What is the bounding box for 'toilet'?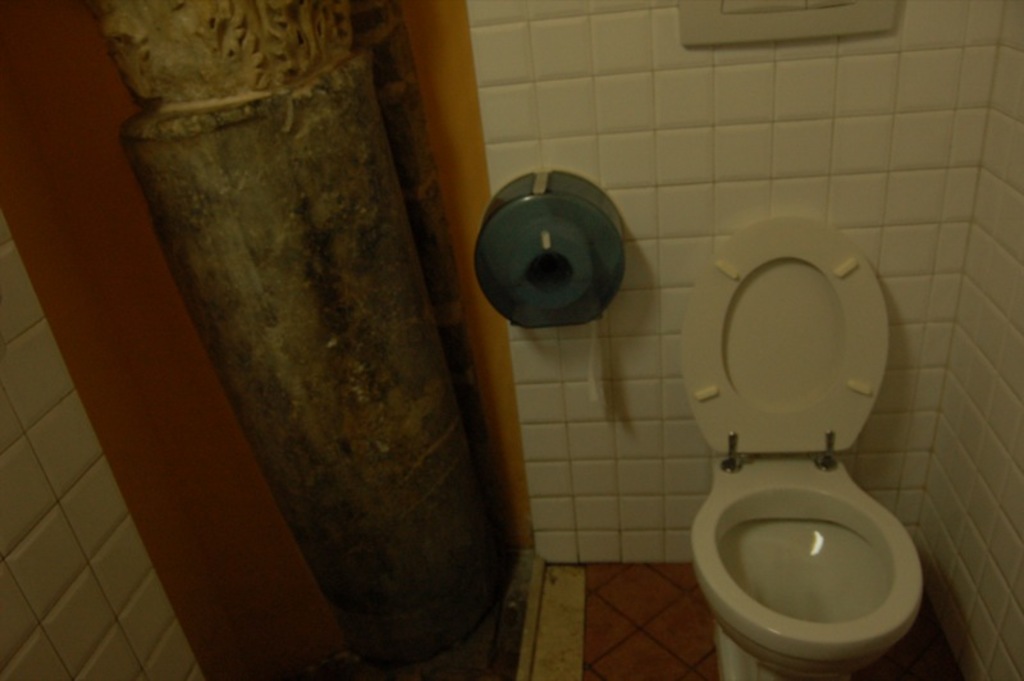
rect(675, 214, 925, 680).
